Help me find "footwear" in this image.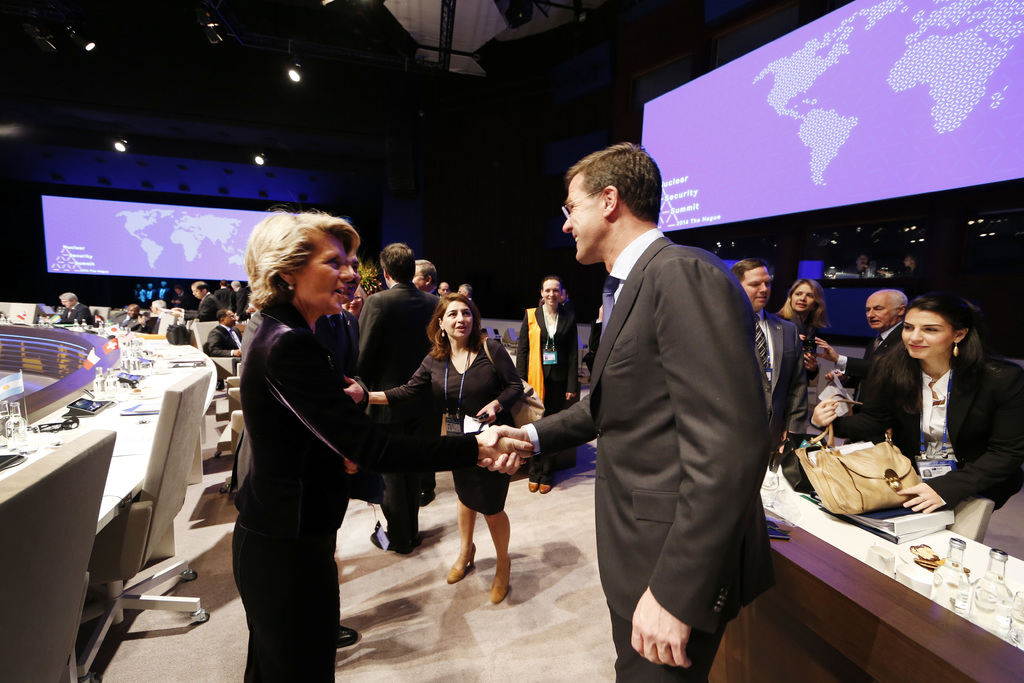
Found it: {"left": 528, "top": 479, "right": 552, "bottom": 496}.
